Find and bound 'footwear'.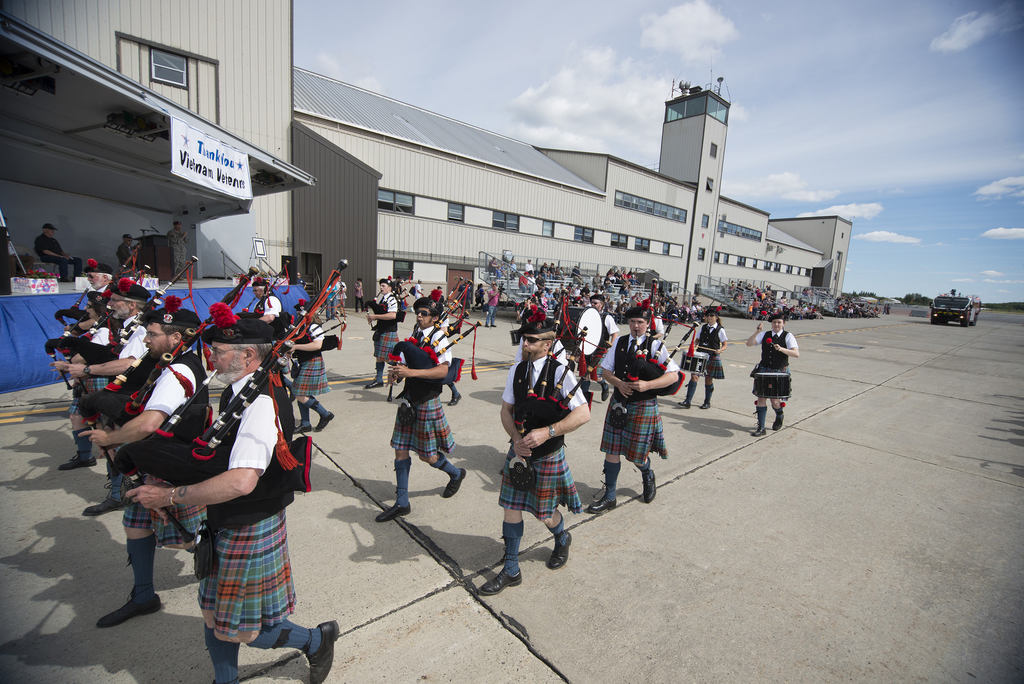
Bound: Rect(479, 566, 525, 594).
